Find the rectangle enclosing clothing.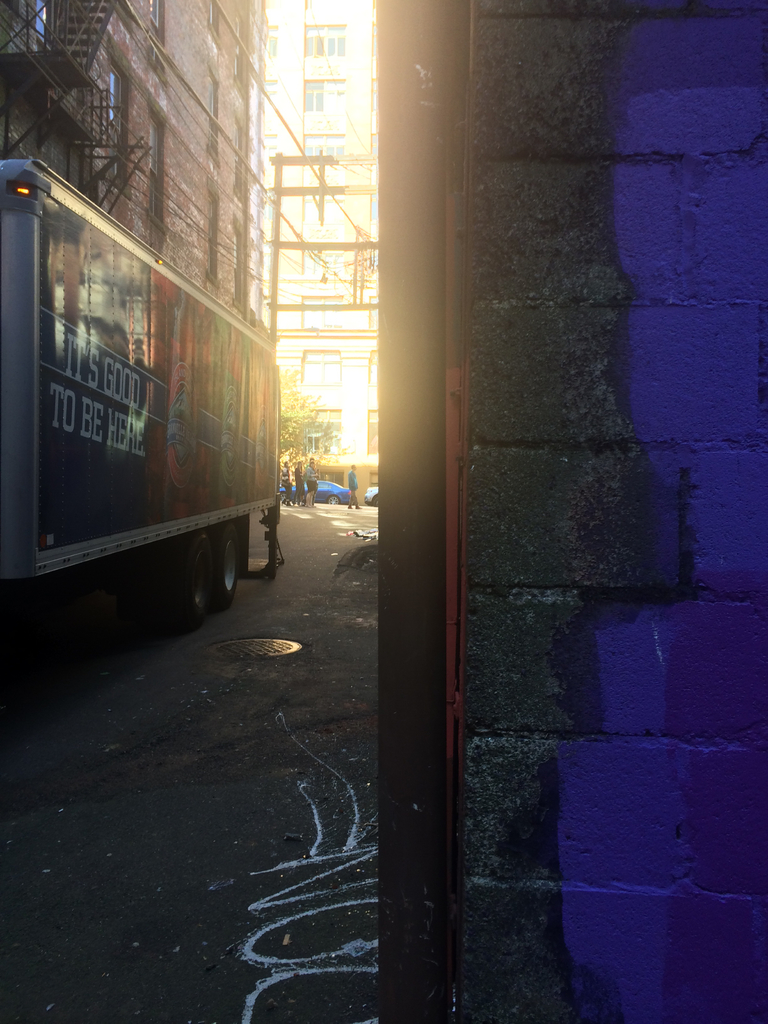
select_region(280, 463, 292, 497).
